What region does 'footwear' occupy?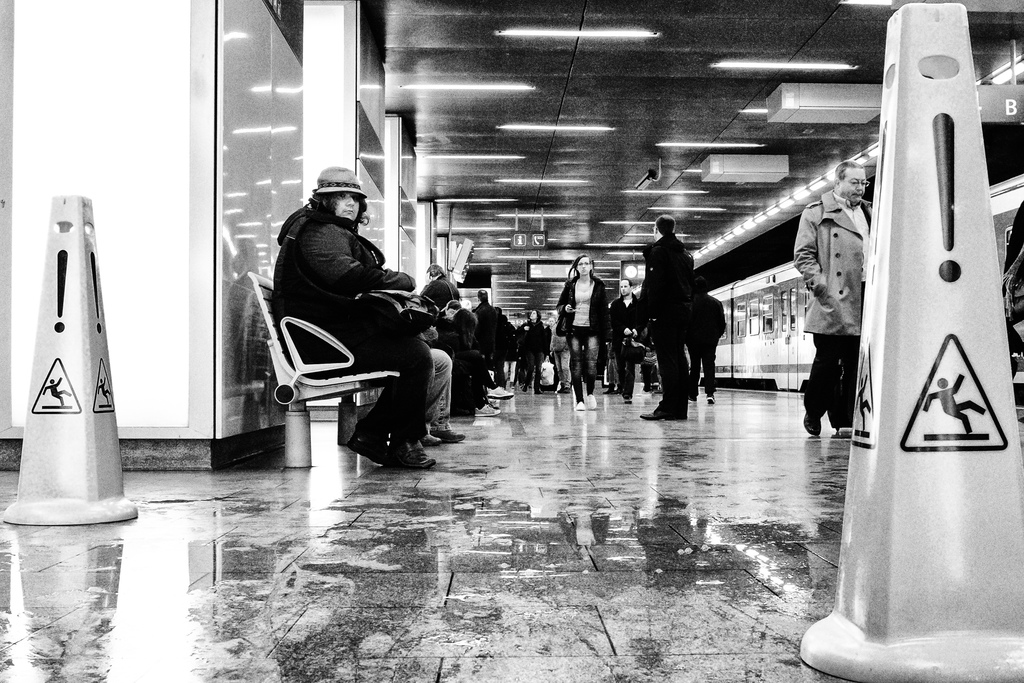
BBox(625, 392, 634, 402).
